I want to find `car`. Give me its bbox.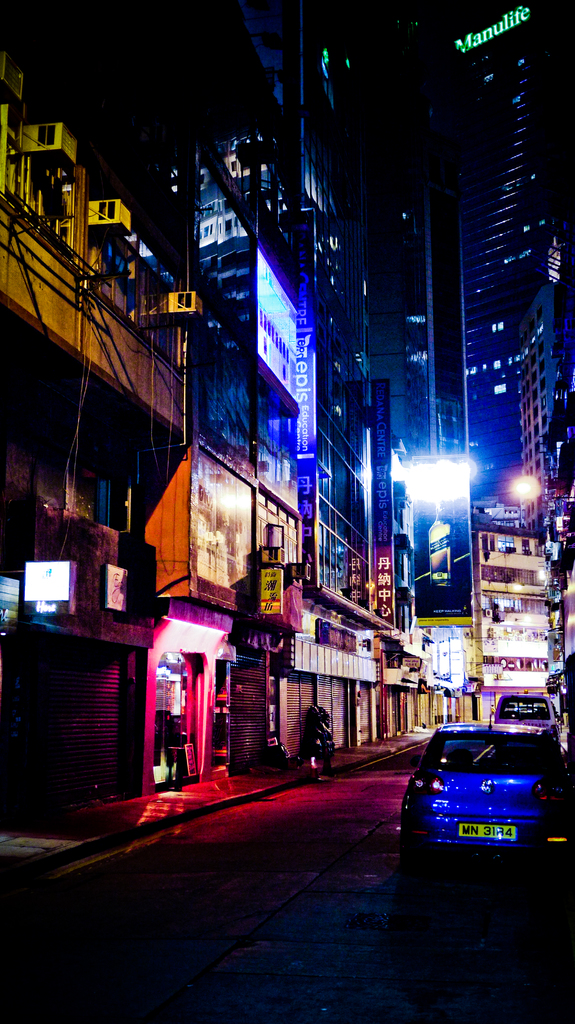
Rect(391, 712, 560, 878).
